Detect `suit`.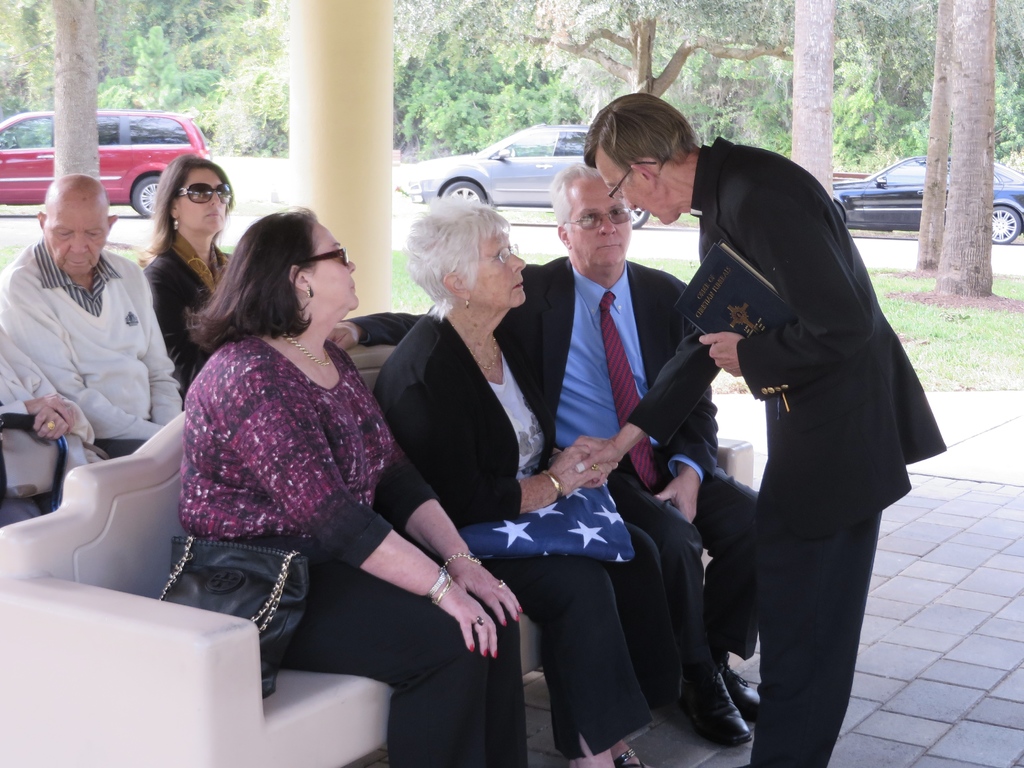
Detected at {"x1": 627, "y1": 129, "x2": 946, "y2": 547}.
